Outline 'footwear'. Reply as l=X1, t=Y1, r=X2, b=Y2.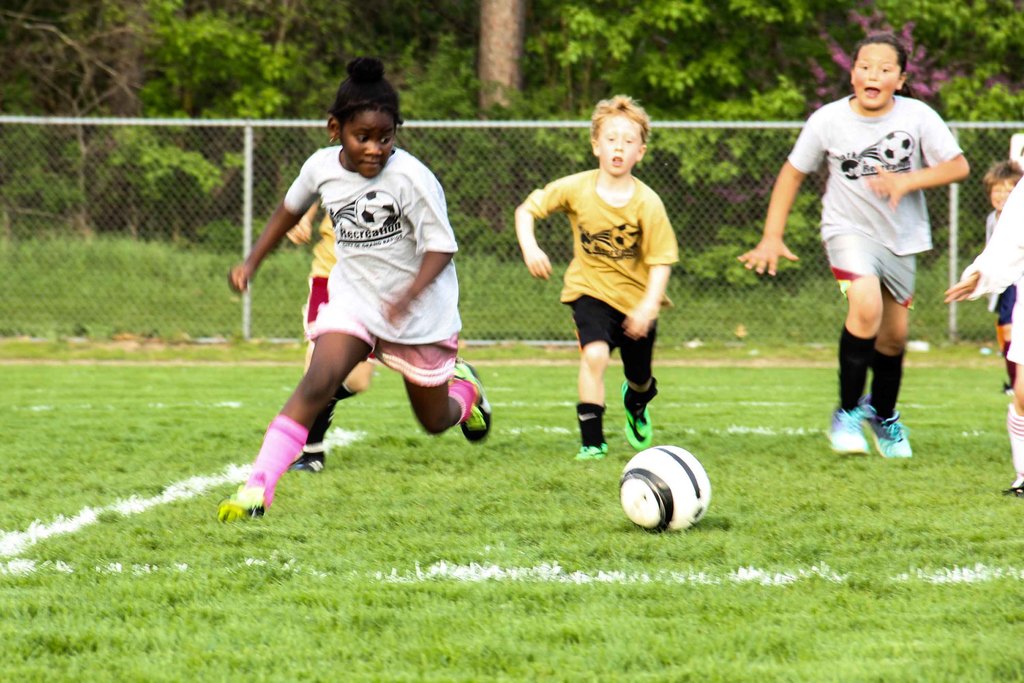
l=618, t=378, r=658, b=449.
